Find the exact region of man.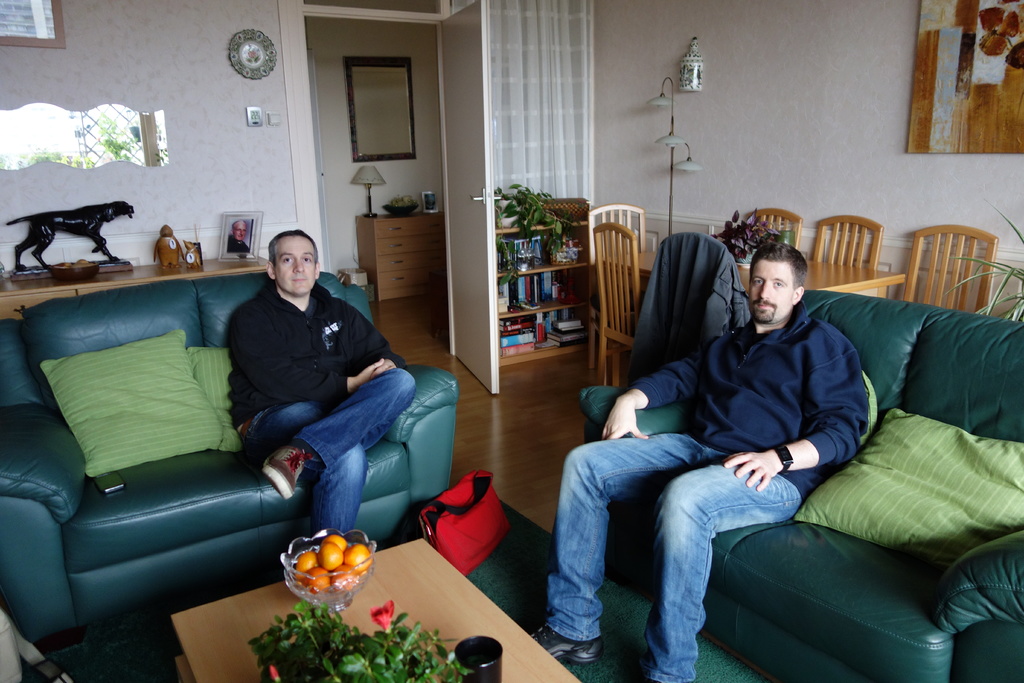
Exact region: 528,238,870,681.
